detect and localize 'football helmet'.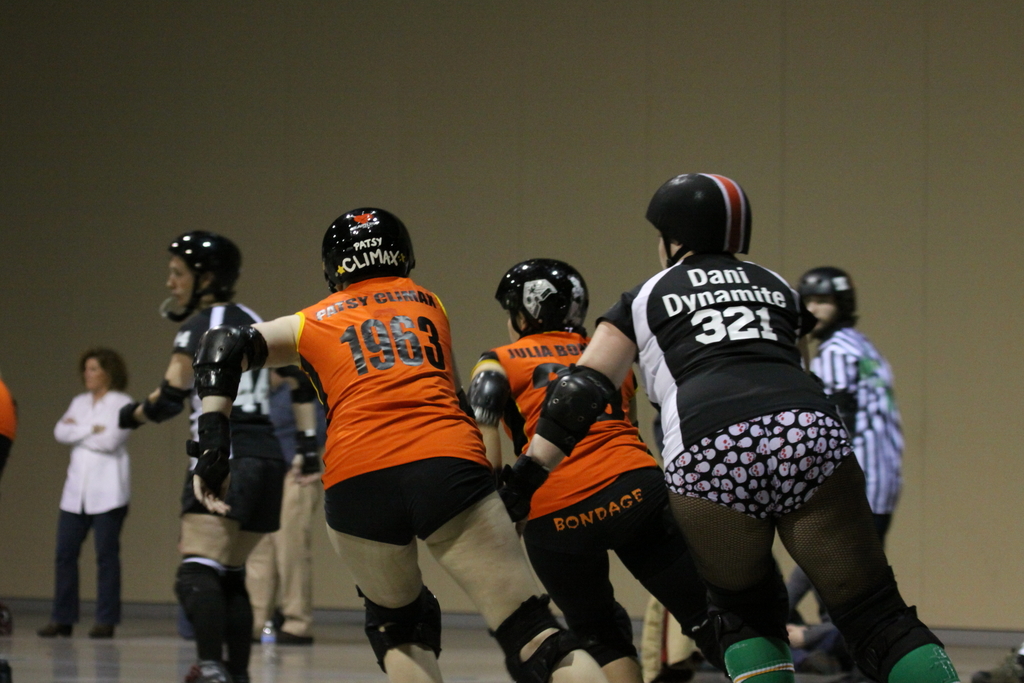
Localized at box=[801, 268, 855, 345].
